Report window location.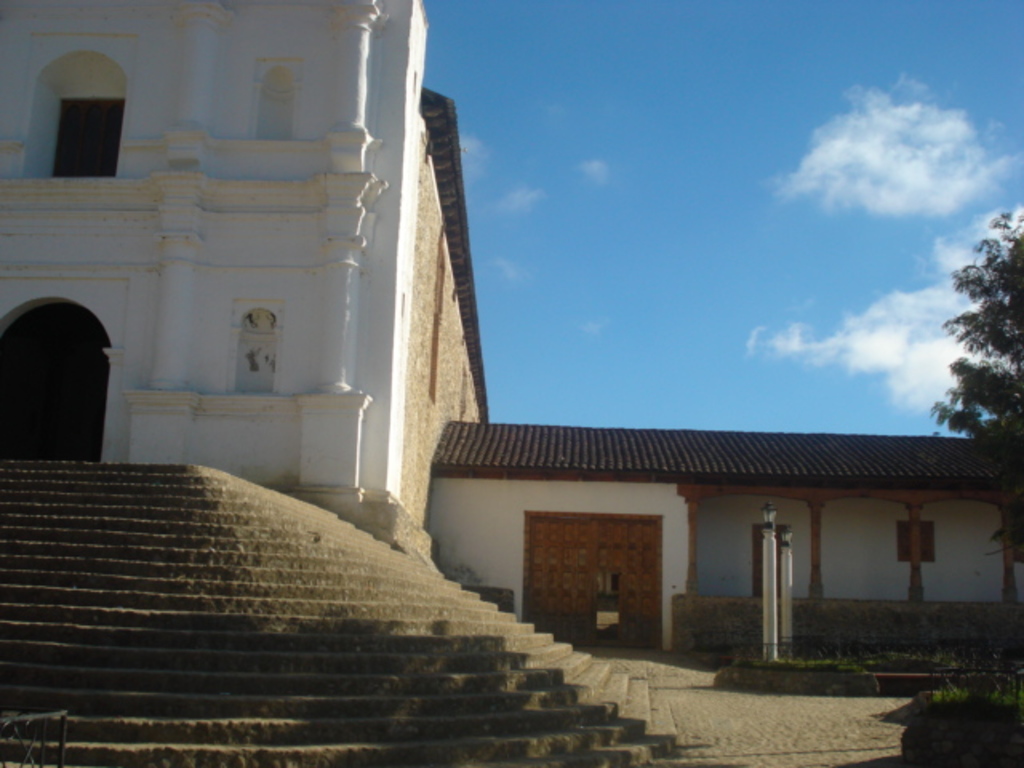
Report: detection(893, 522, 941, 558).
